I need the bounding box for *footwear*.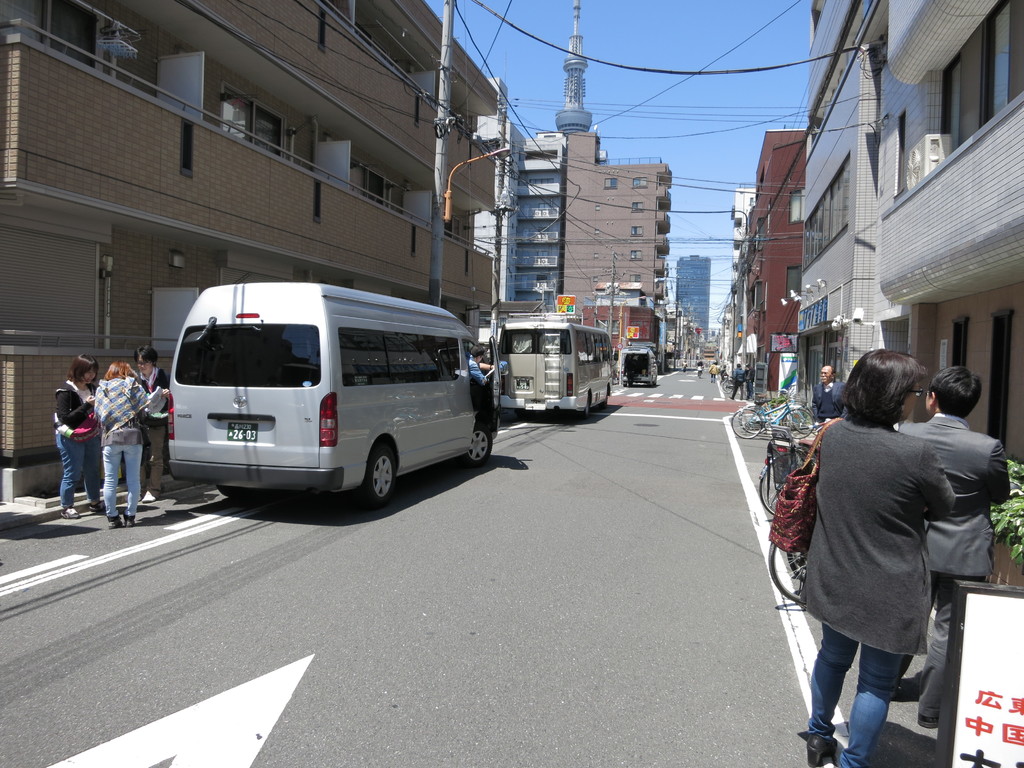
Here it is: box=[90, 501, 104, 516].
